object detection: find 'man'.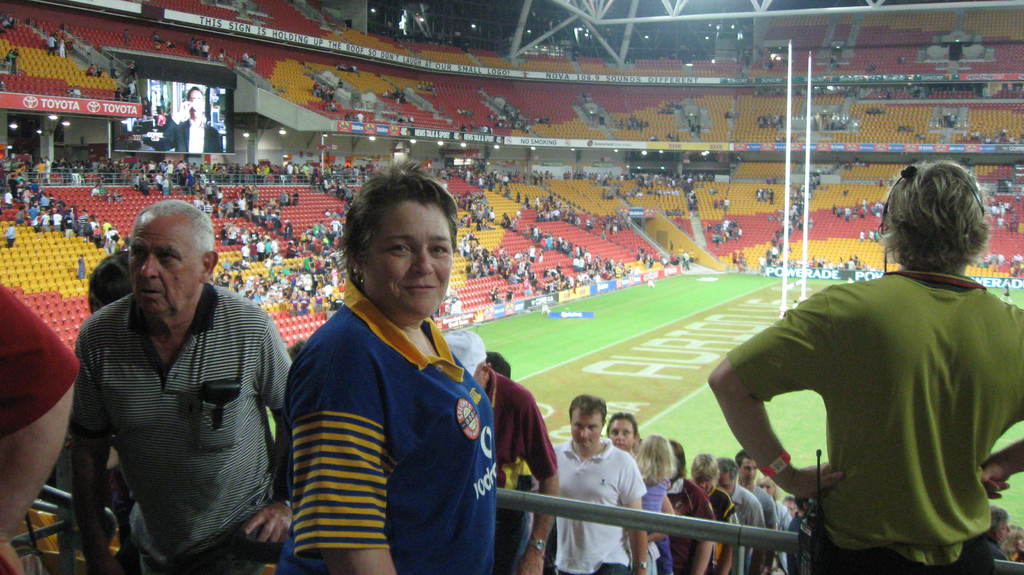
box(3, 220, 15, 255).
